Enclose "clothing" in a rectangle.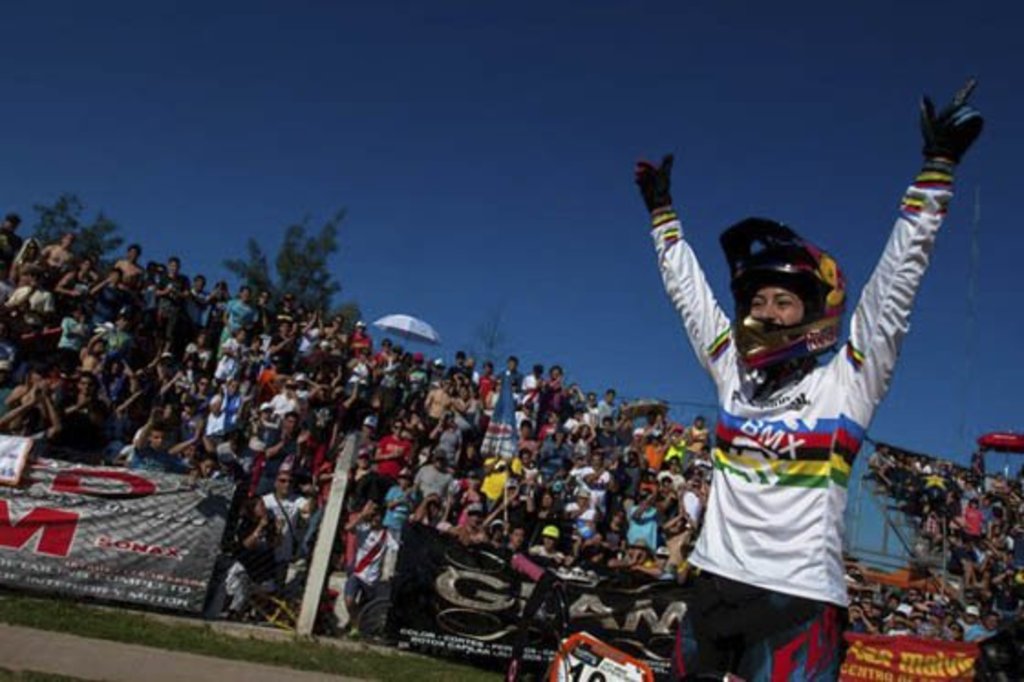
bbox(497, 545, 512, 554).
